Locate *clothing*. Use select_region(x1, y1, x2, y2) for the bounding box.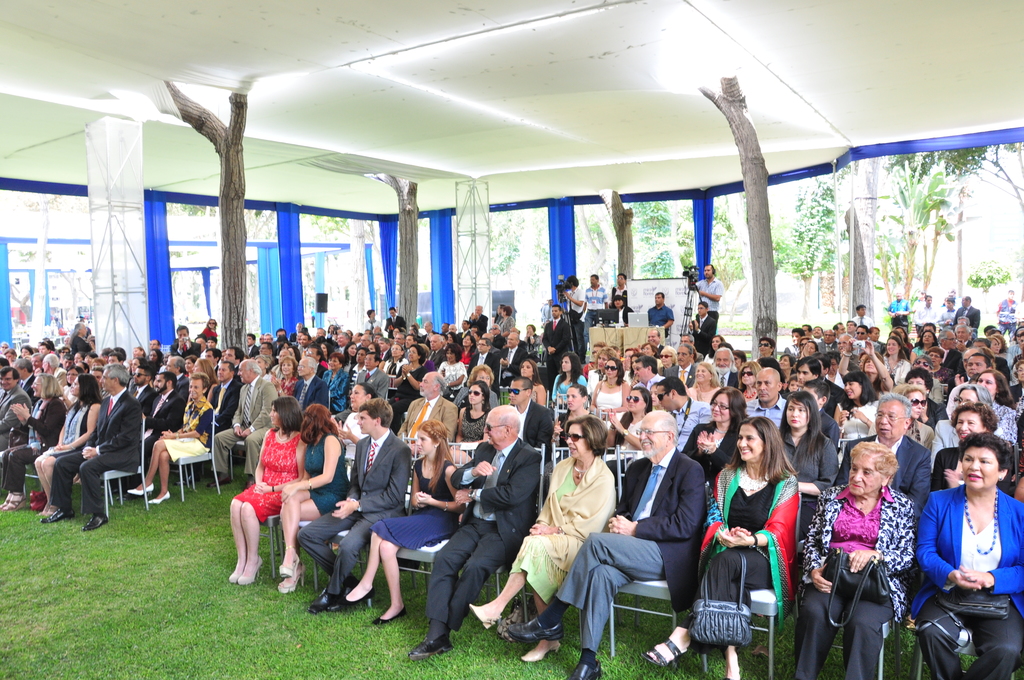
select_region(609, 285, 628, 305).
